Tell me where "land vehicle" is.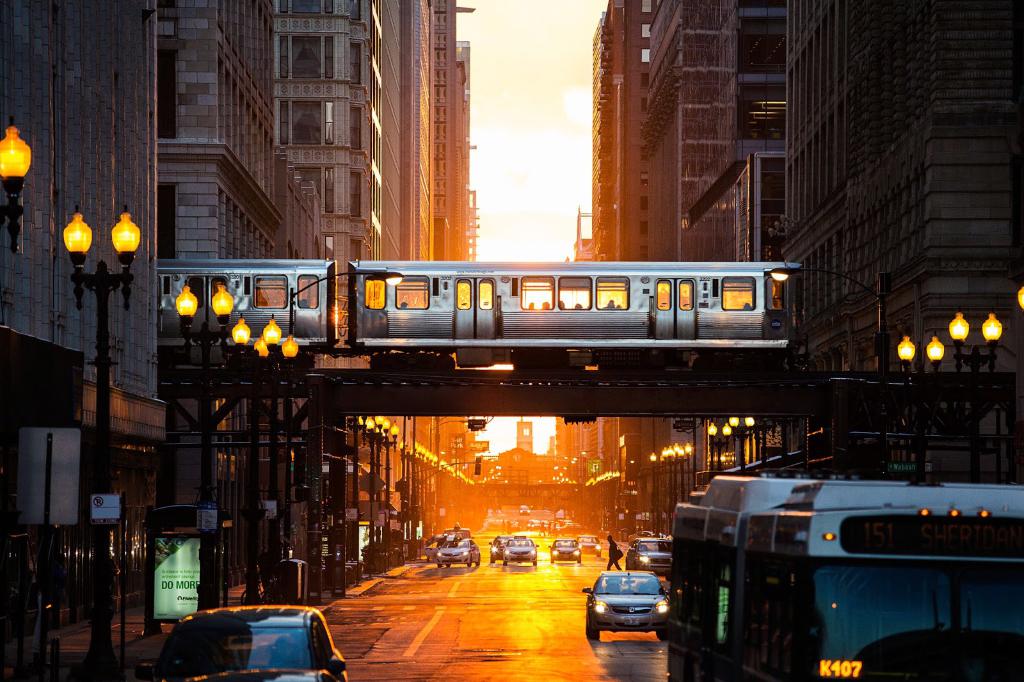
"land vehicle" is at crop(662, 474, 1023, 681).
